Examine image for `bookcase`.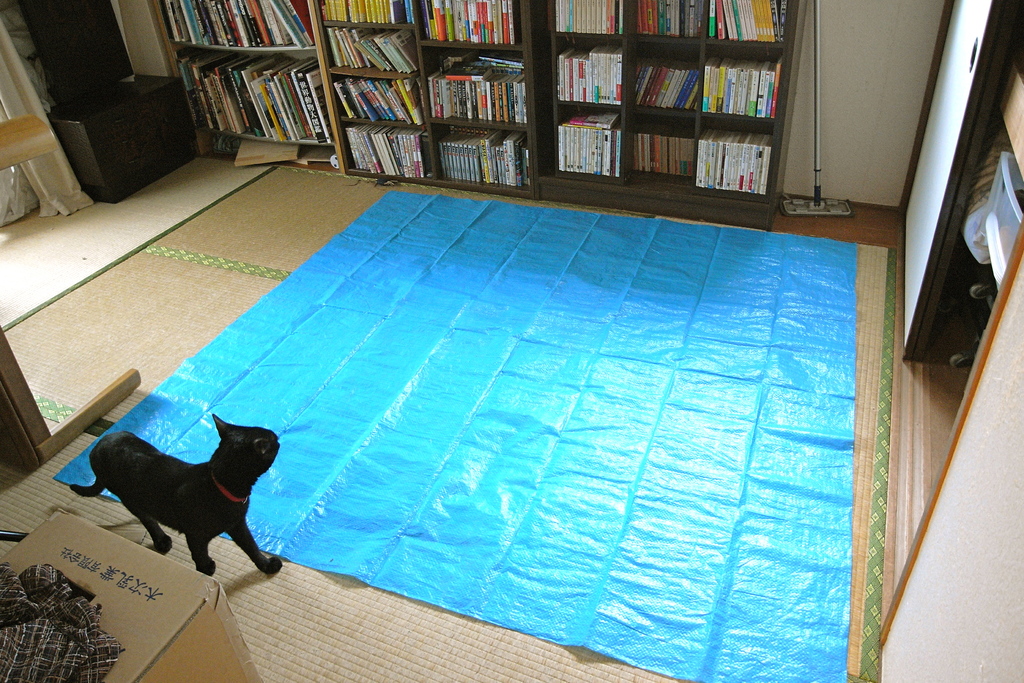
Examination result: (x1=236, y1=19, x2=804, y2=201).
